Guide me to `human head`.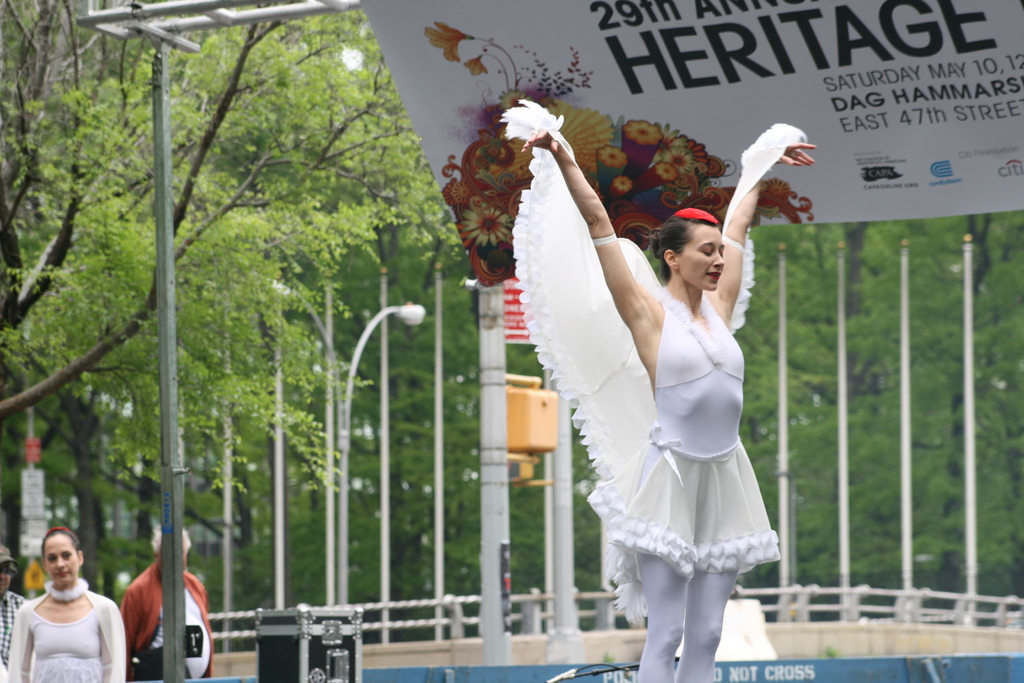
Guidance: (x1=0, y1=542, x2=15, y2=597).
